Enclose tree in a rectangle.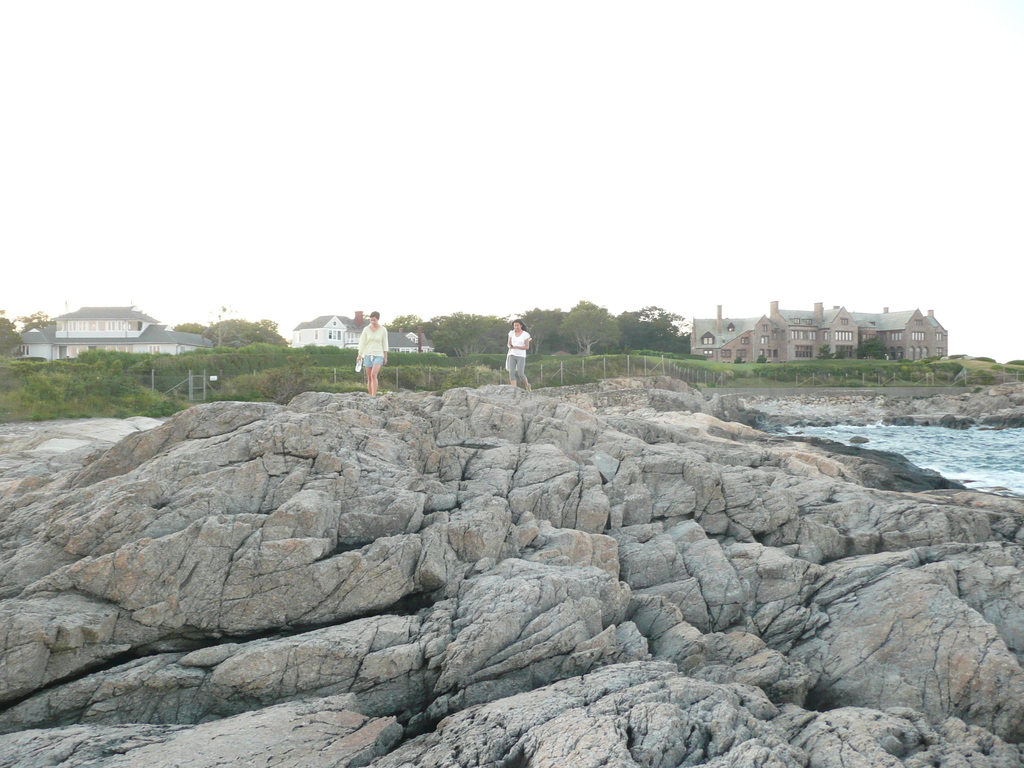
(175,320,211,336).
